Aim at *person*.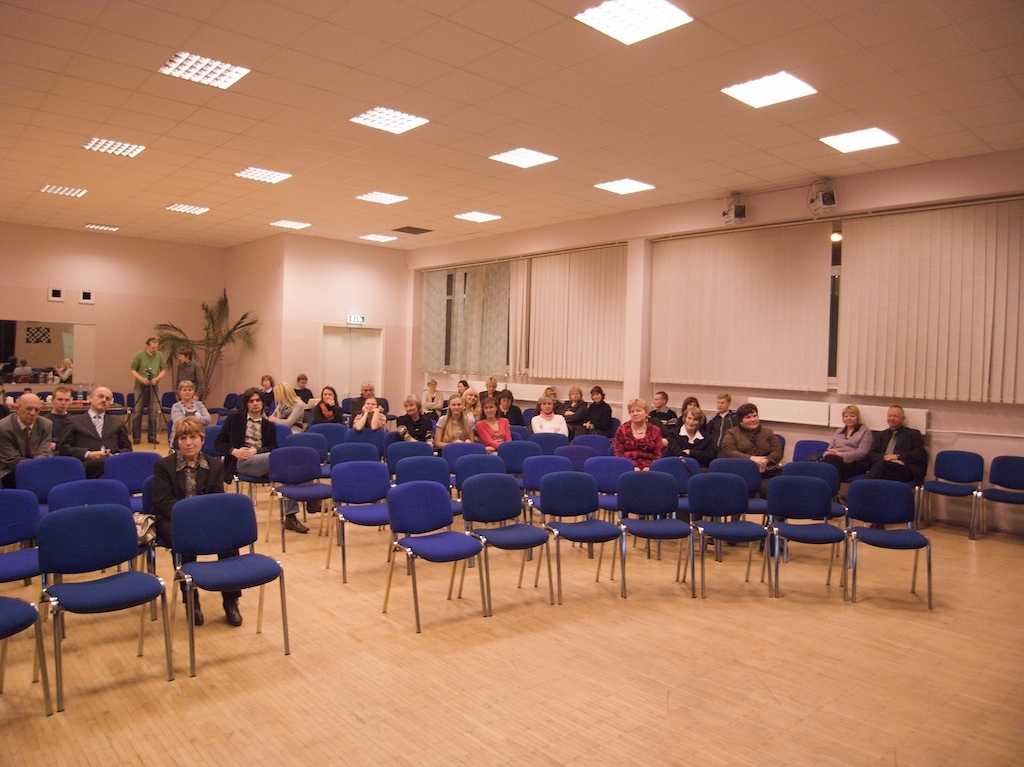
Aimed at <region>170, 382, 219, 443</region>.
